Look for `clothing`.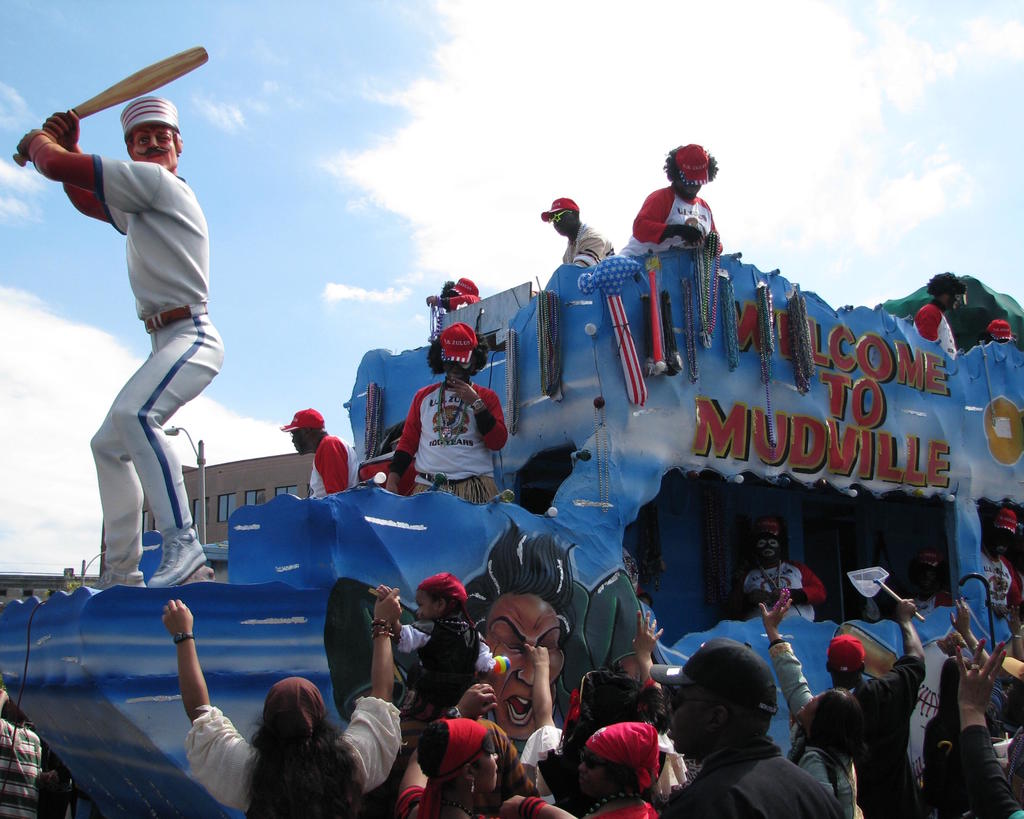
Found: <bbox>624, 182, 720, 250</bbox>.
